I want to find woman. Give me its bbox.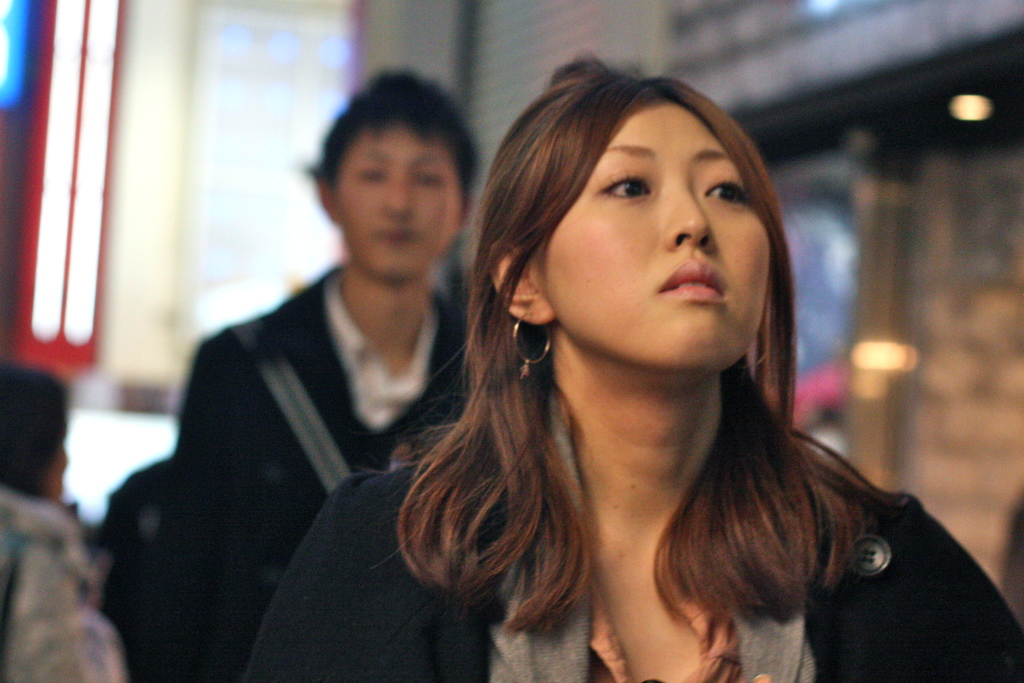
bbox=[320, 48, 960, 682].
